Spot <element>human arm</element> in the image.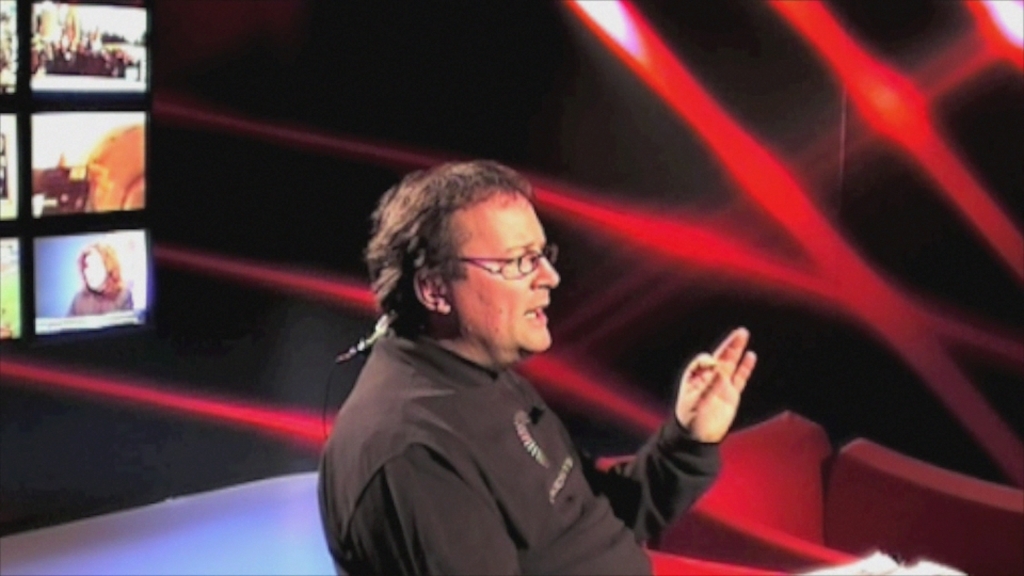
<element>human arm</element> found at (356,467,532,575).
